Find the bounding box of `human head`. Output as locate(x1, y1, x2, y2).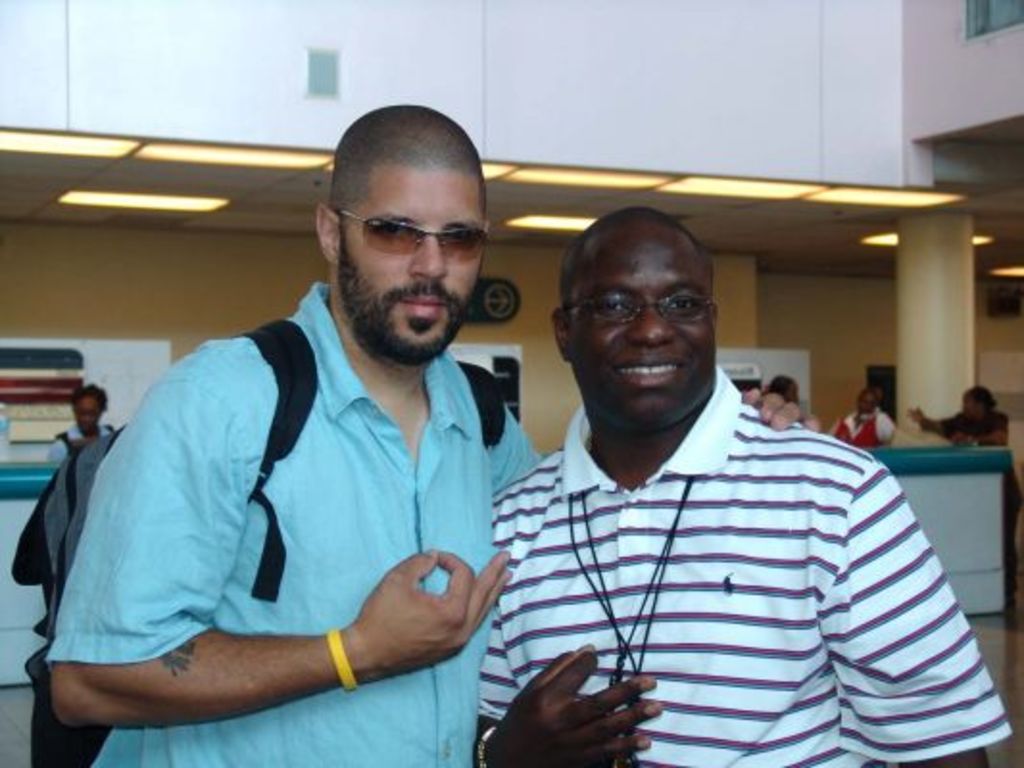
locate(544, 205, 734, 413).
